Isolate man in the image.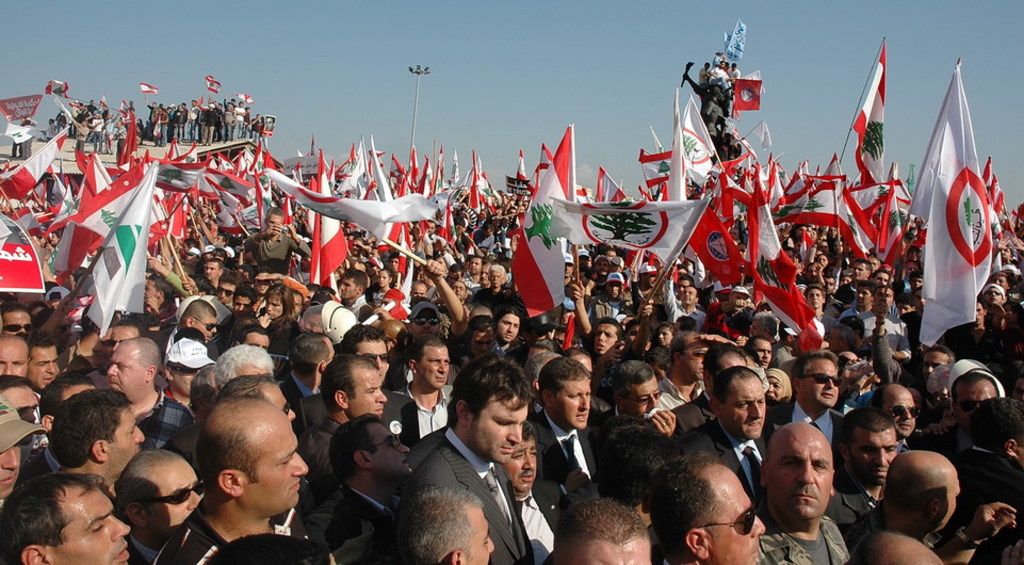
Isolated region: (left=730, top=67, right=742, bottom=85).
